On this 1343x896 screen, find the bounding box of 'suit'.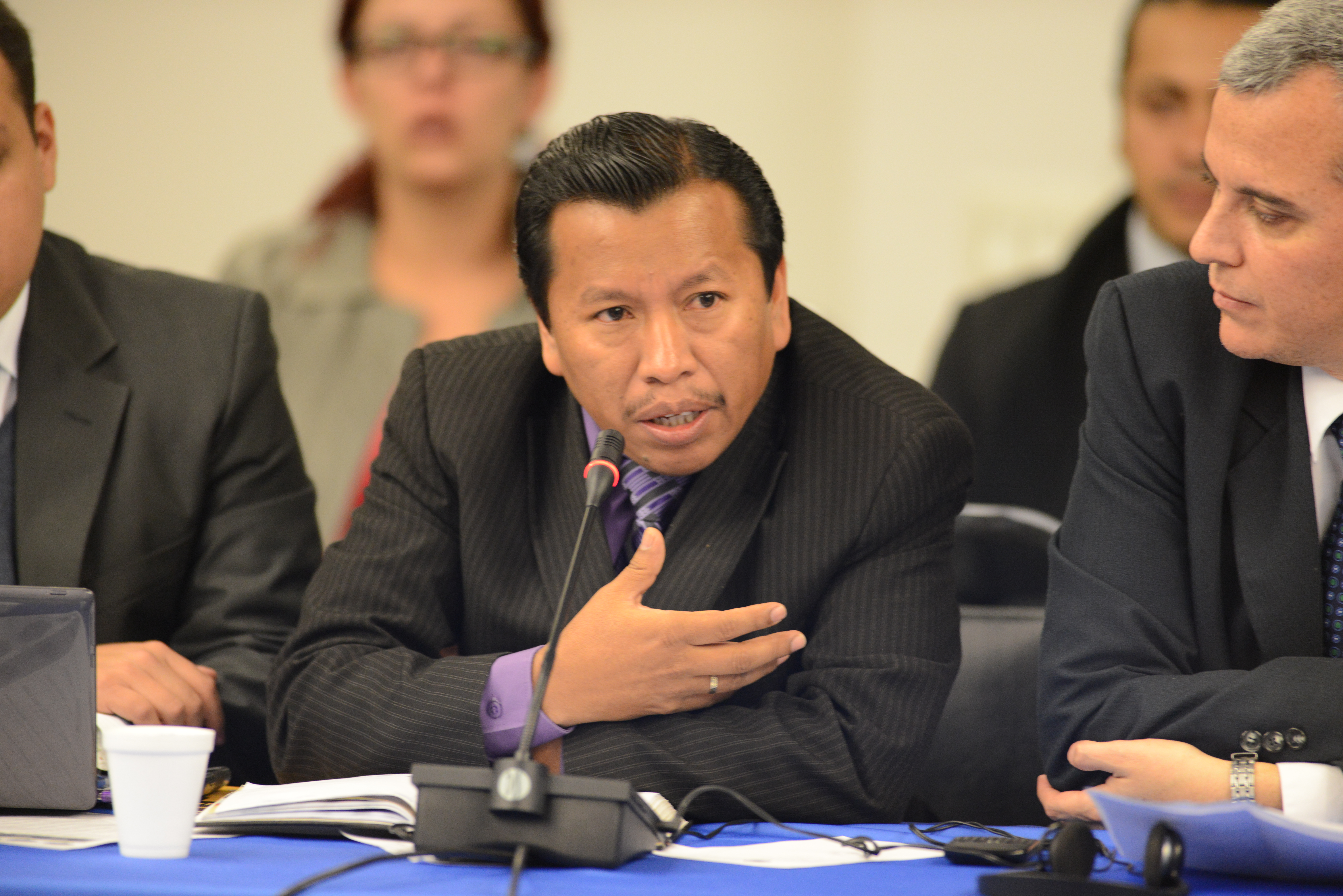
Bounding box: l=170, t=35, r=218, b=94.
